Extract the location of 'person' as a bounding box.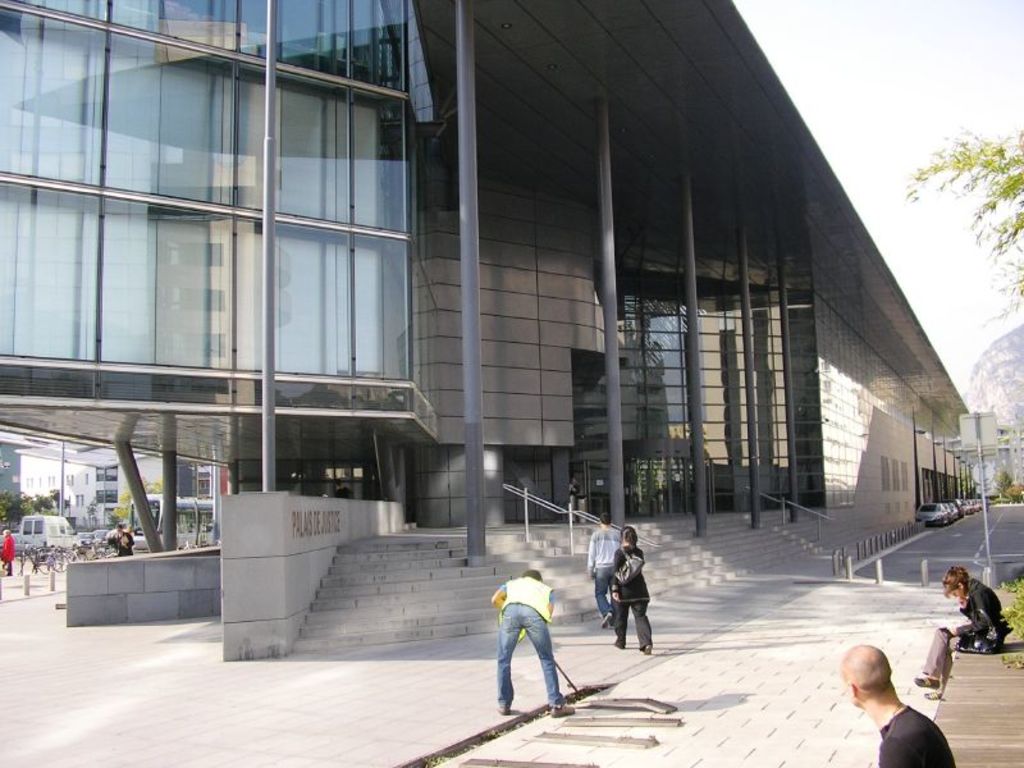
pyautogui.locateOnScreen(484, 562, 566, 728).
